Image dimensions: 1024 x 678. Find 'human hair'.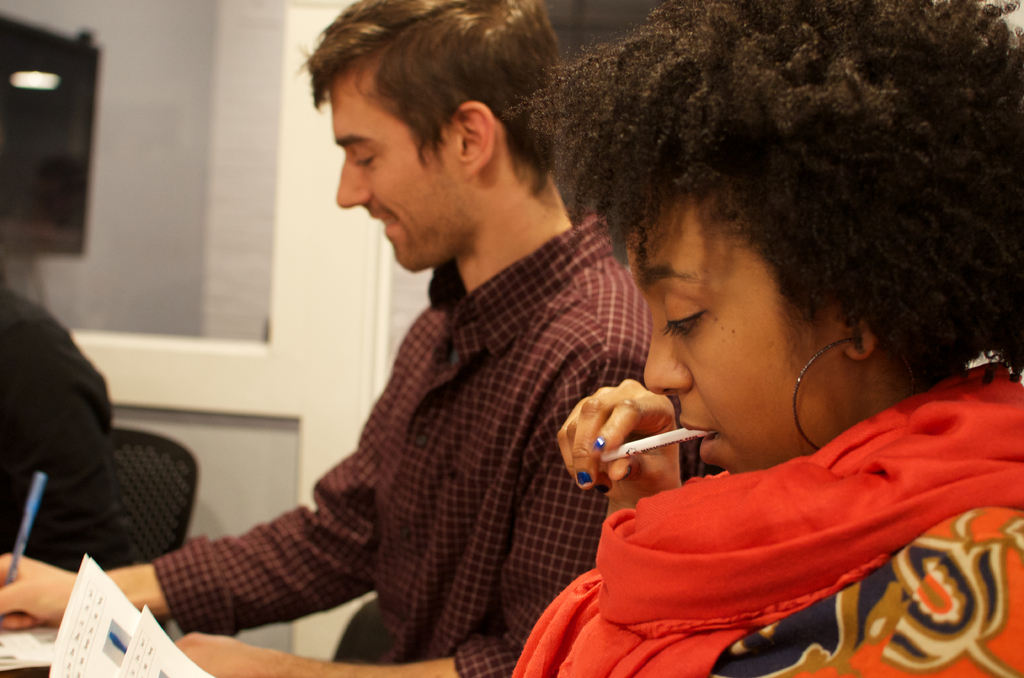
left=314, top=11, right=554, bottom=241.
